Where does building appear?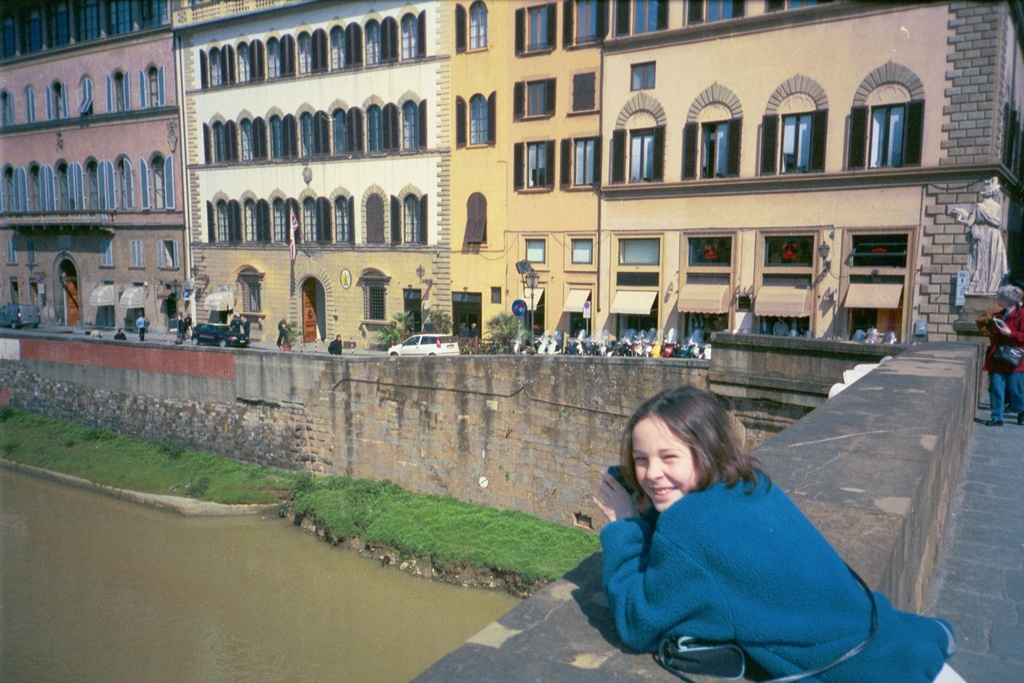
Appears at Rect(0, 0, 195, 337).
